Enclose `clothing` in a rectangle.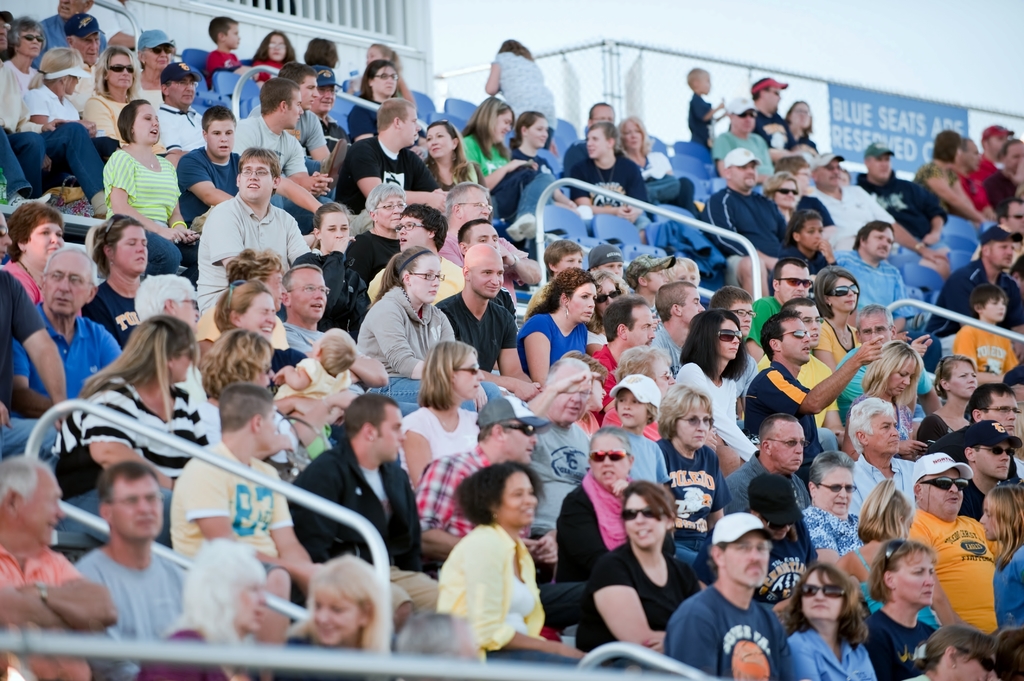
detection(49, 374, 211, 495).
